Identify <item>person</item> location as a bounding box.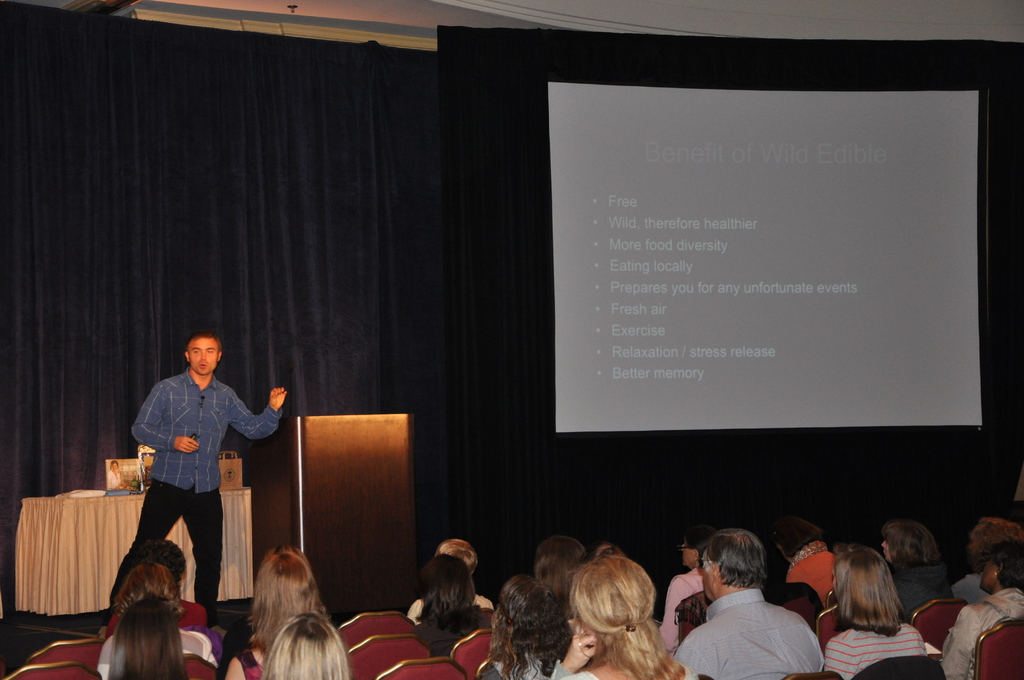
select_region(673, 524, 818, 679).
